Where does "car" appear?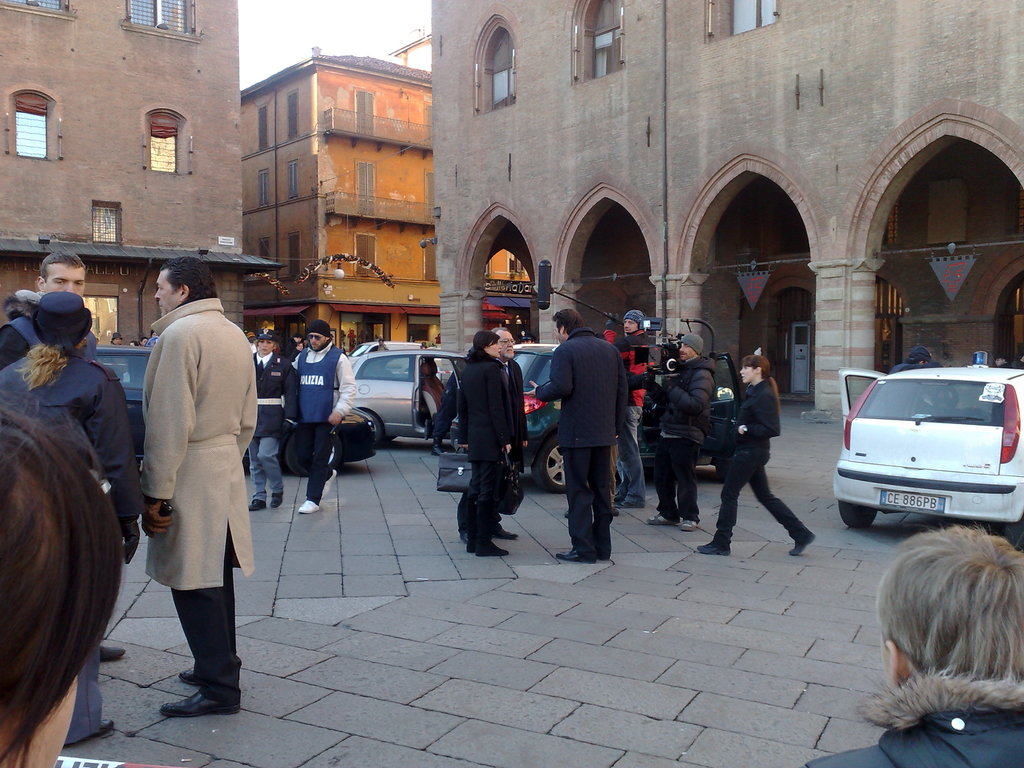
Appears at [left=507, top=338, right=745, bottom=494].
